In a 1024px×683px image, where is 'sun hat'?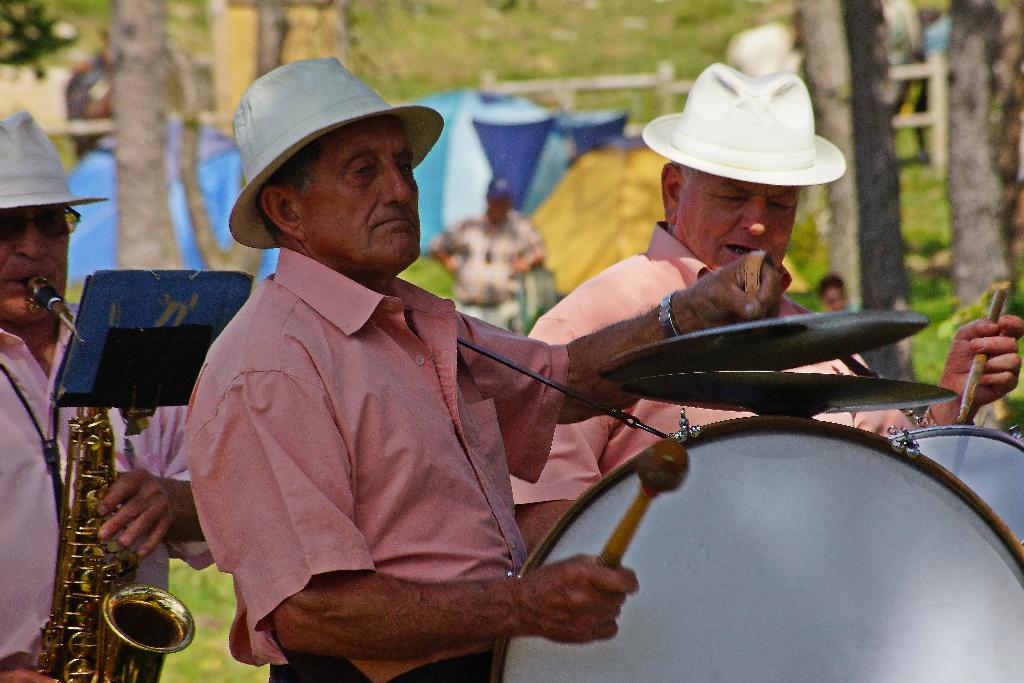
{"x1": 227, "y1": 53, "x2": 447, "y2": 252}.
